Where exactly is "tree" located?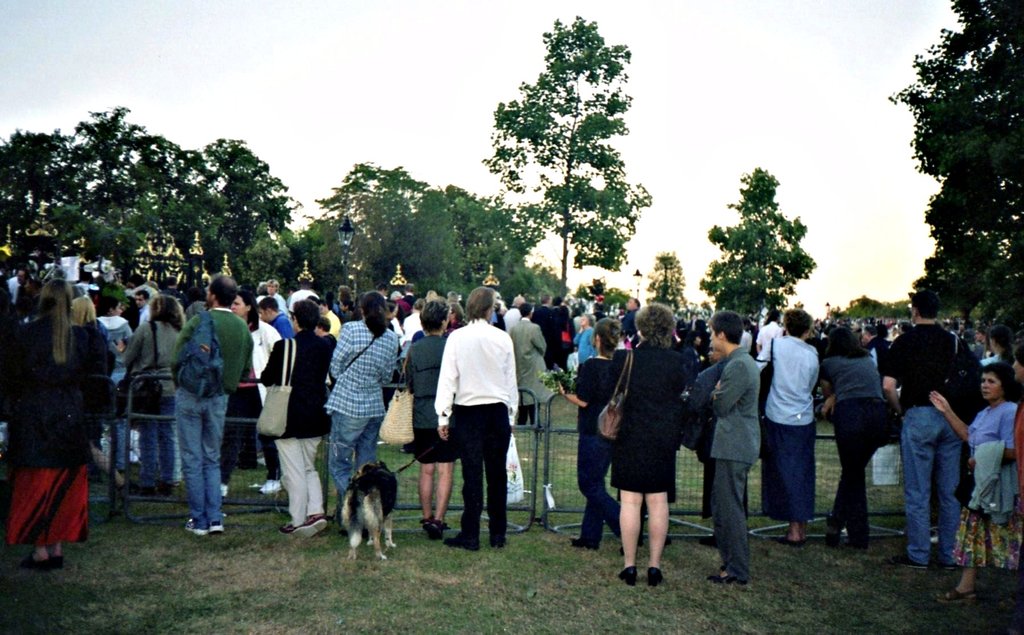
Its bounding box is region(696, 164, 812, 324).
